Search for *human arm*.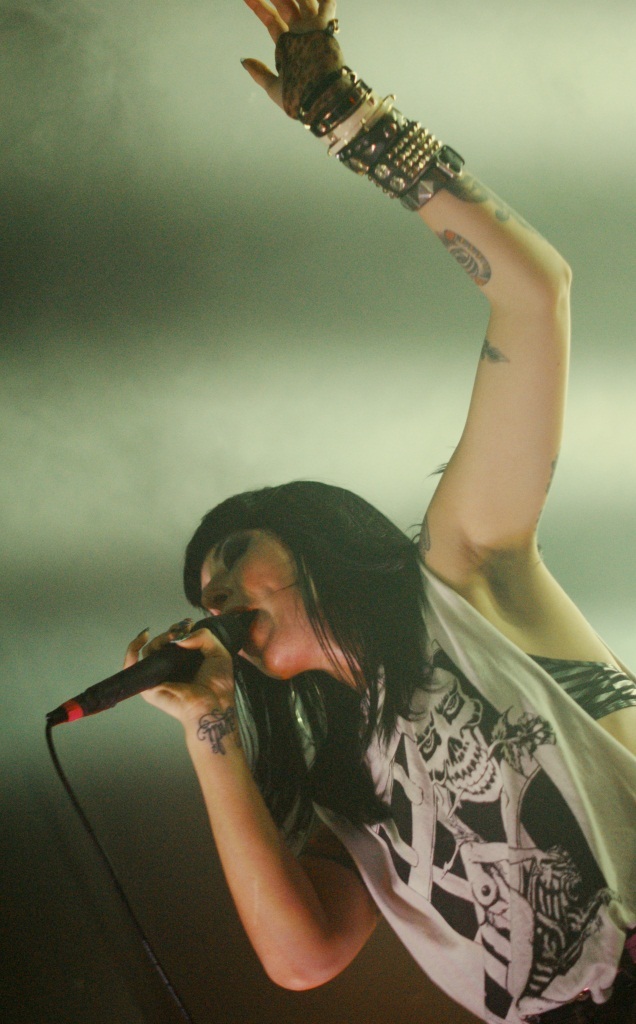
Found at (left=343, top=72, right=581, bottom=640).
